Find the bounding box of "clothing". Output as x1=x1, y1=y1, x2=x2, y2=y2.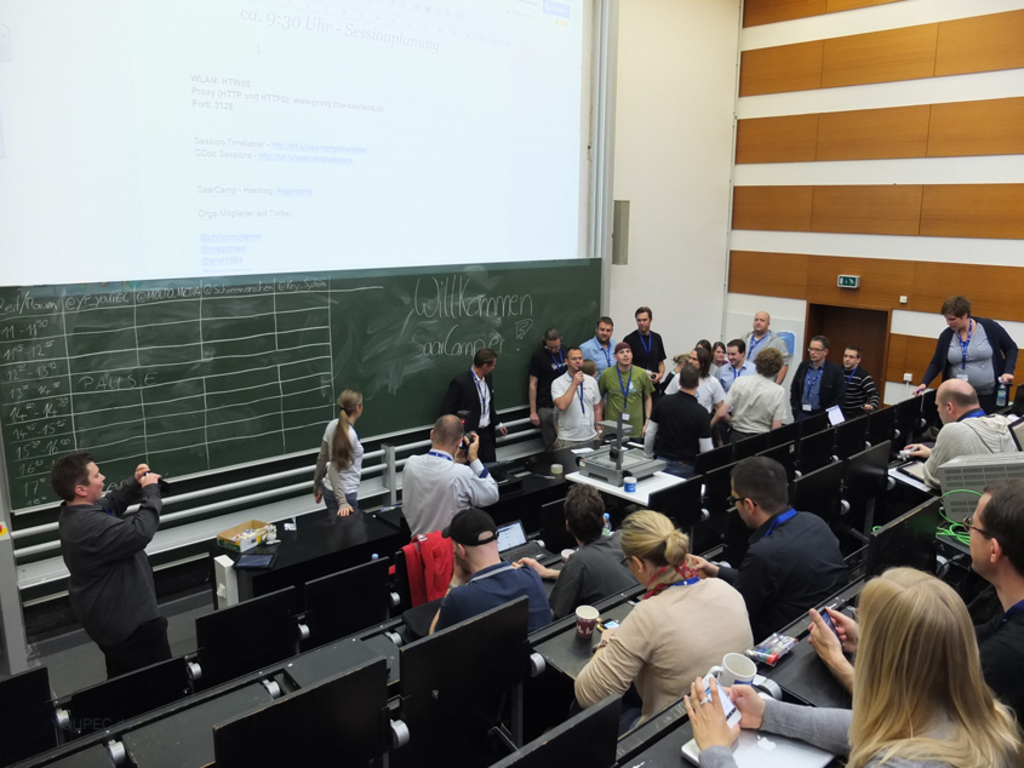
x1=548, y1=367, x2=607, y2=448.
